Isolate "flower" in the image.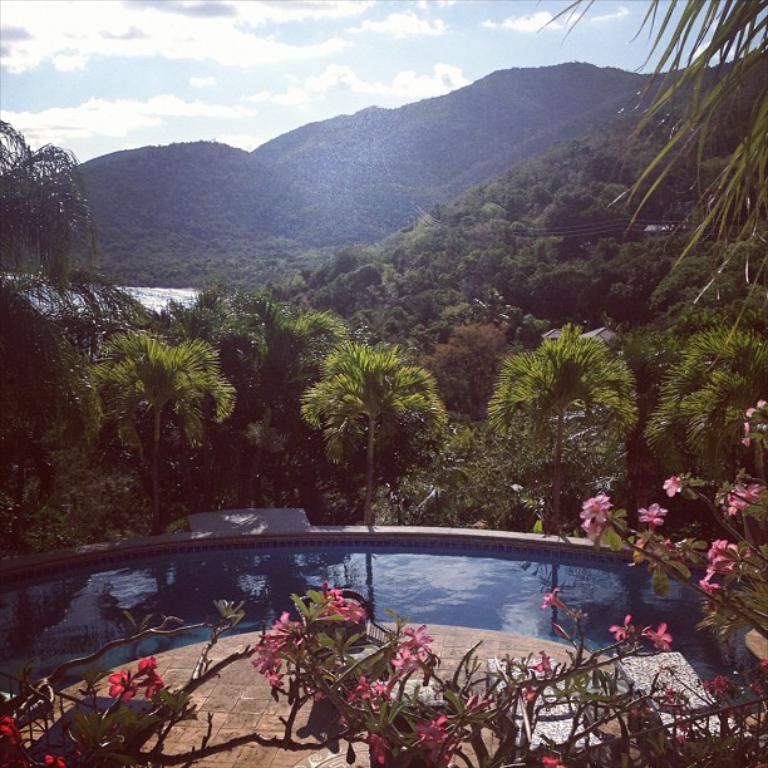
Isolated region: {"x1": 725, "y1": 479, "x2": 754, "y2": 515}.
